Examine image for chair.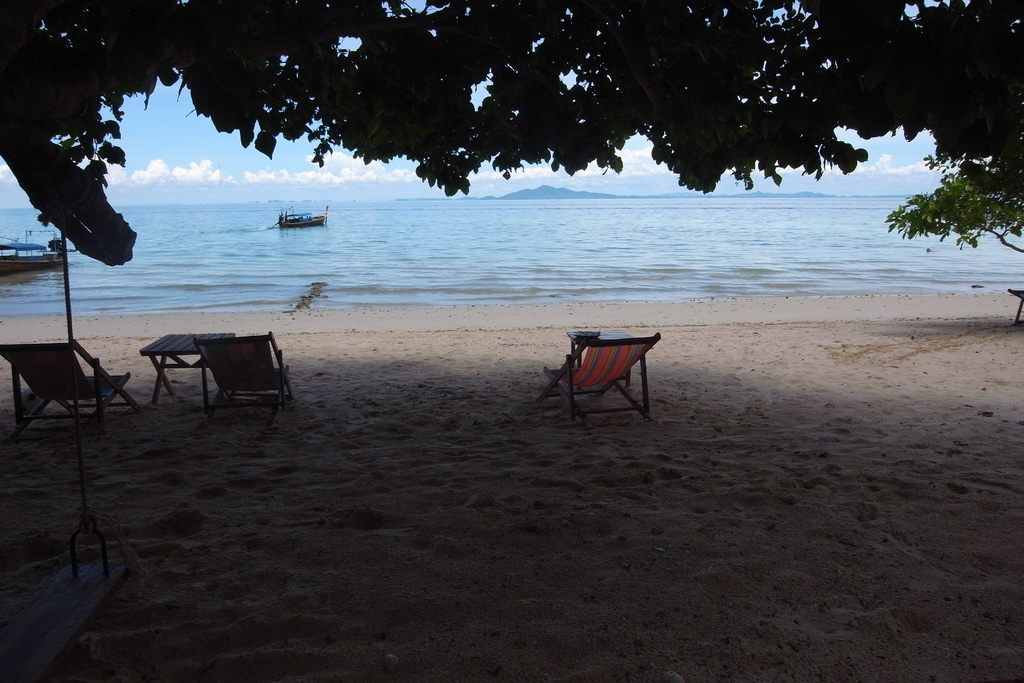
Examination result: rect(0, 340, 146, 436).
